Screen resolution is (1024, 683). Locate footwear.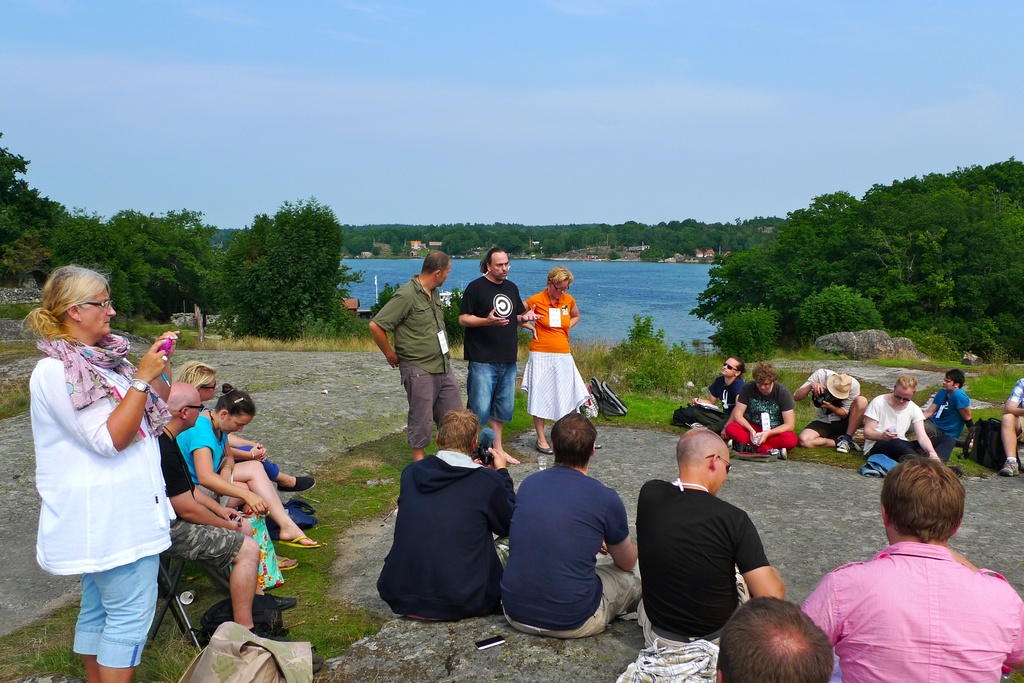
<box>998,457,1022,479</box>.
